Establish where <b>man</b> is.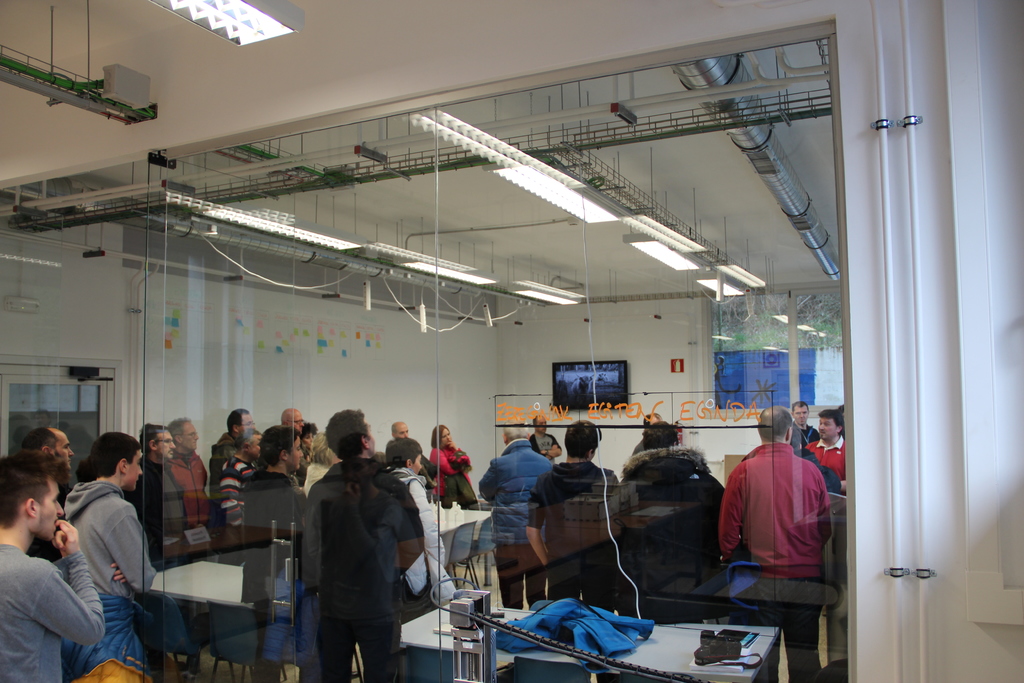
Established at [left=305, top=406, right=426, bottom=682].
